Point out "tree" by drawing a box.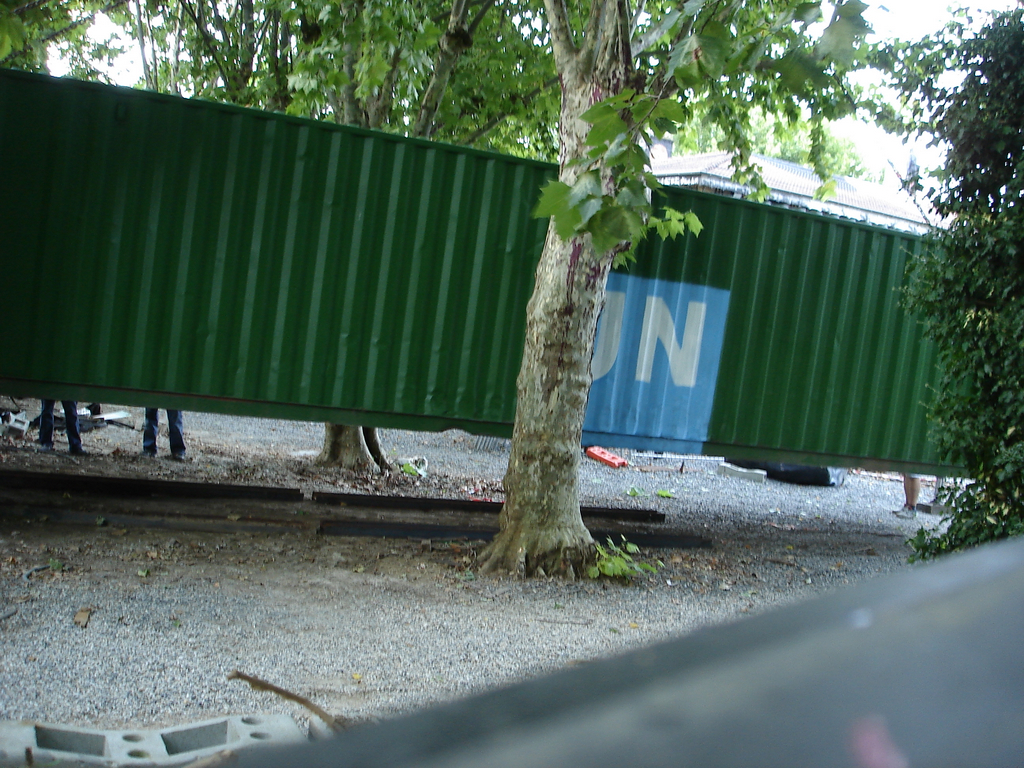
[227,0,530,470].
